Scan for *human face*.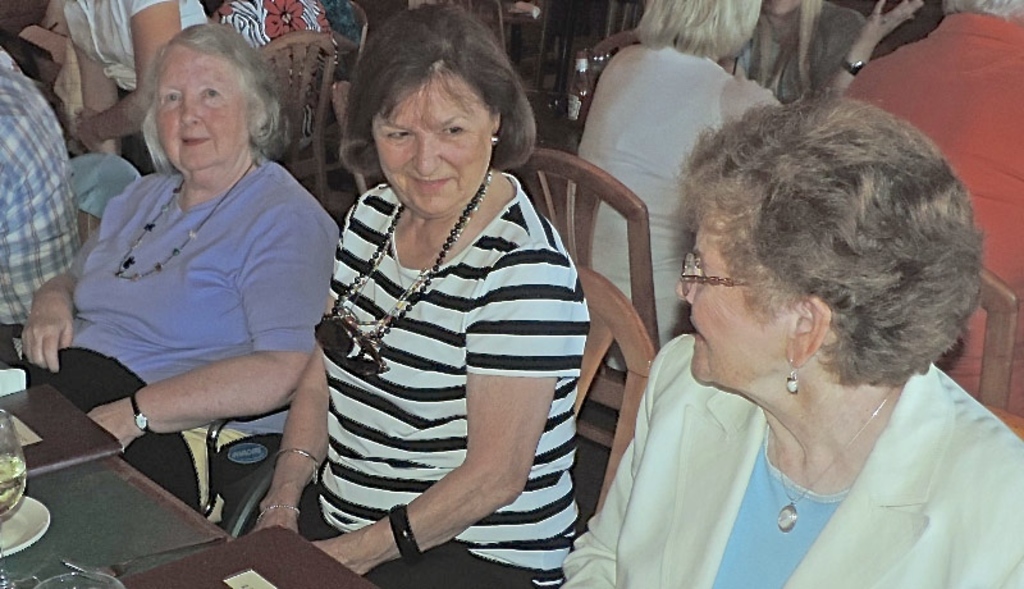
Scan result: box=[155, 52, 247, 163].
